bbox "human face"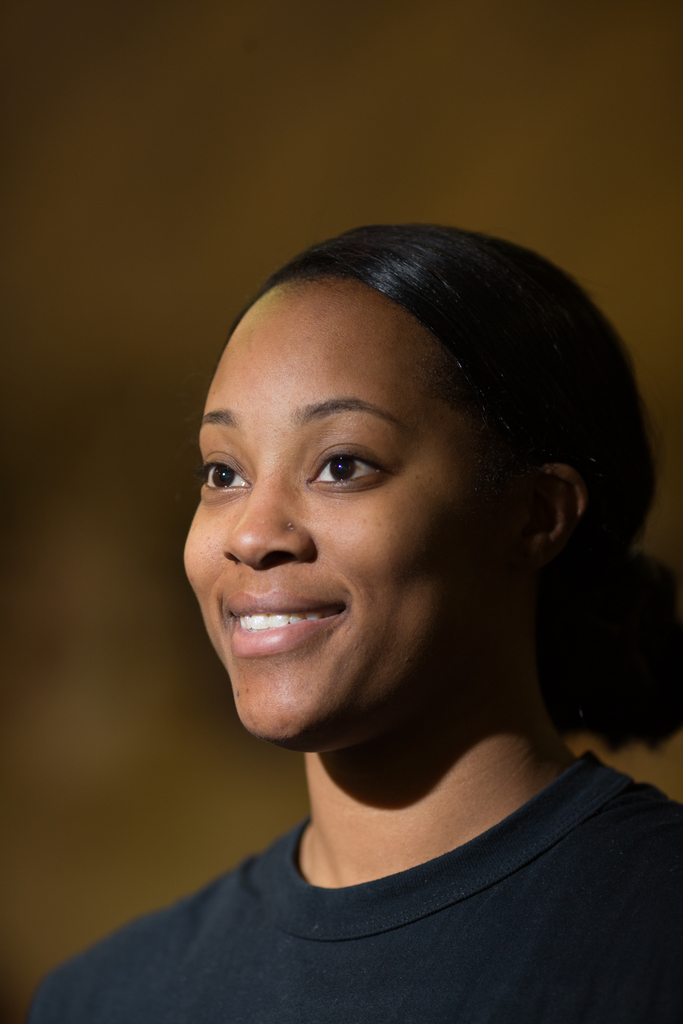
x1=178, y1=282, x2=534, y2=742
